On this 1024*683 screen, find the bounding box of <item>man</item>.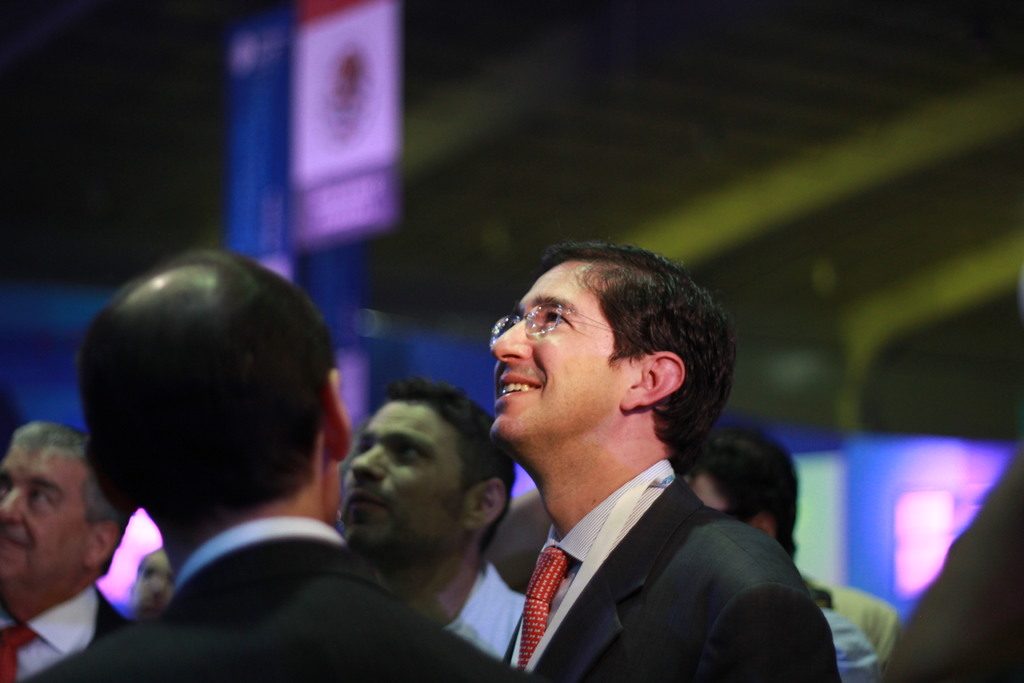
Bounding box: [x1=16, y1=250, x2=525, y2=682].
